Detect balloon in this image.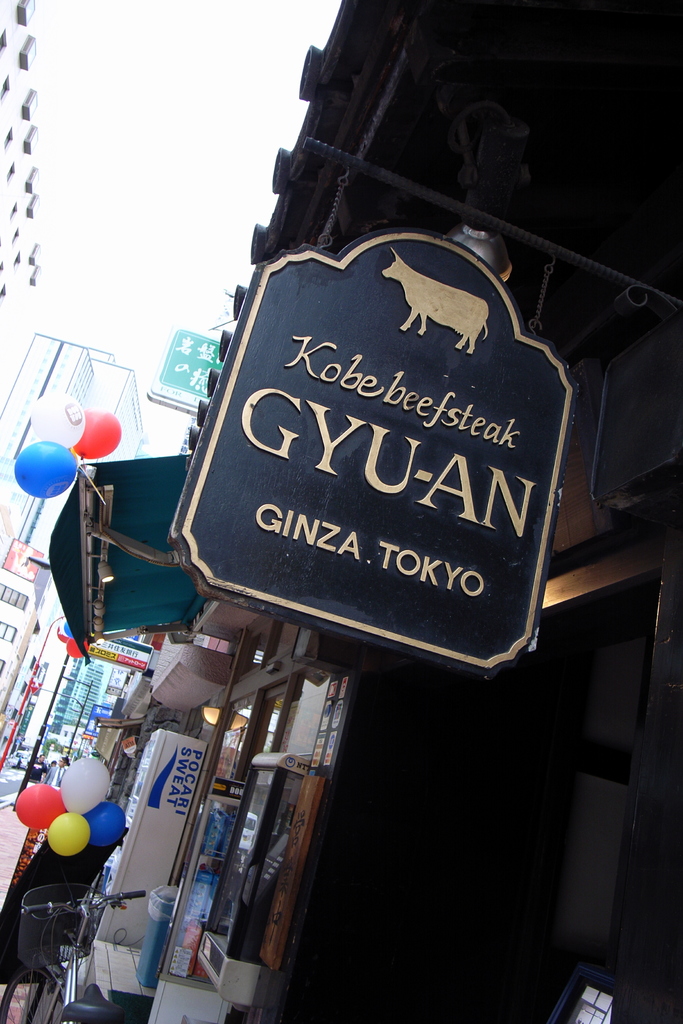
Detection: (left=15, top=783, right=58, bottom=830).
